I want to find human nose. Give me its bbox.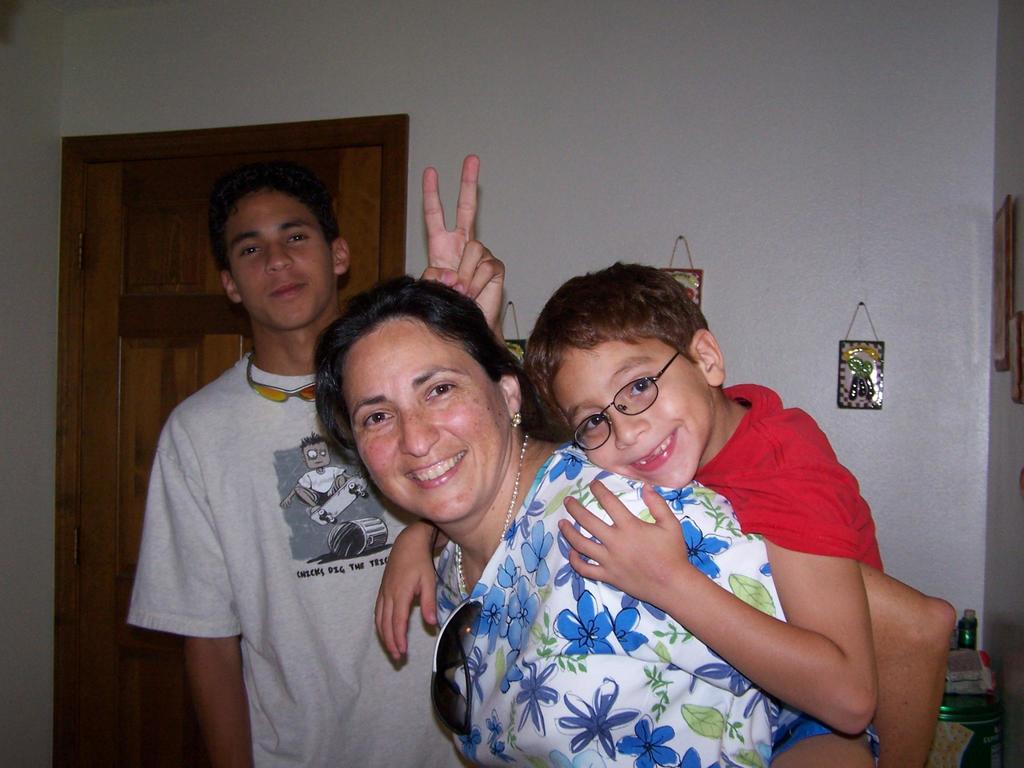
bbox=[610, 402, 648, 449].
